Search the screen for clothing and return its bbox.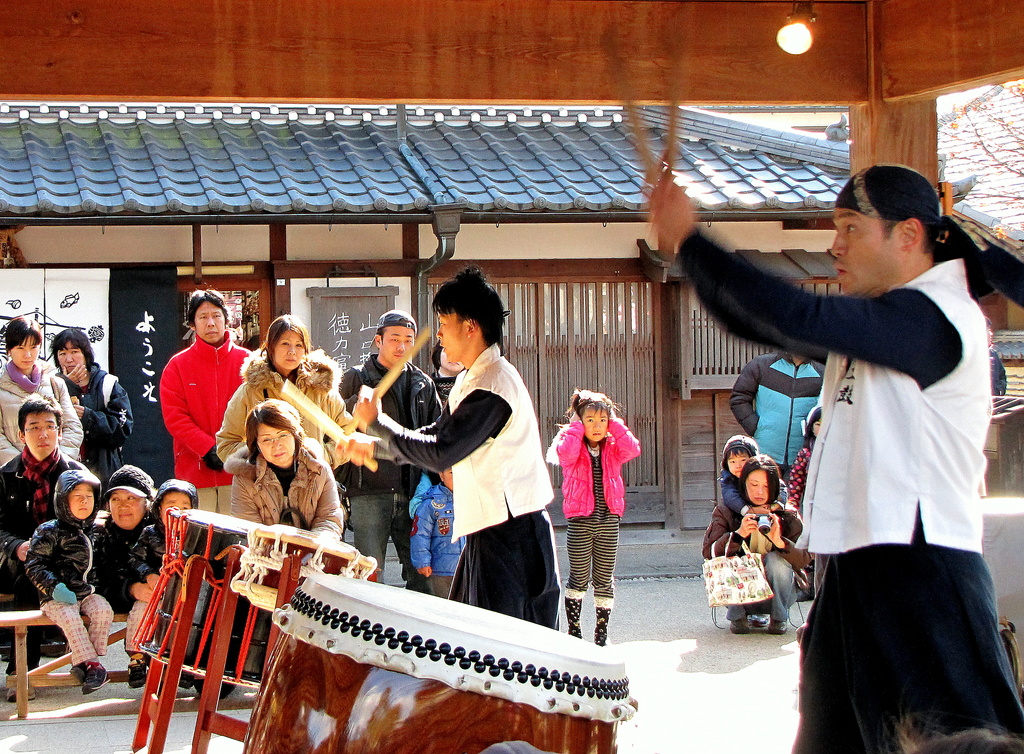
Found: crop(227, 437, 353, 561).
